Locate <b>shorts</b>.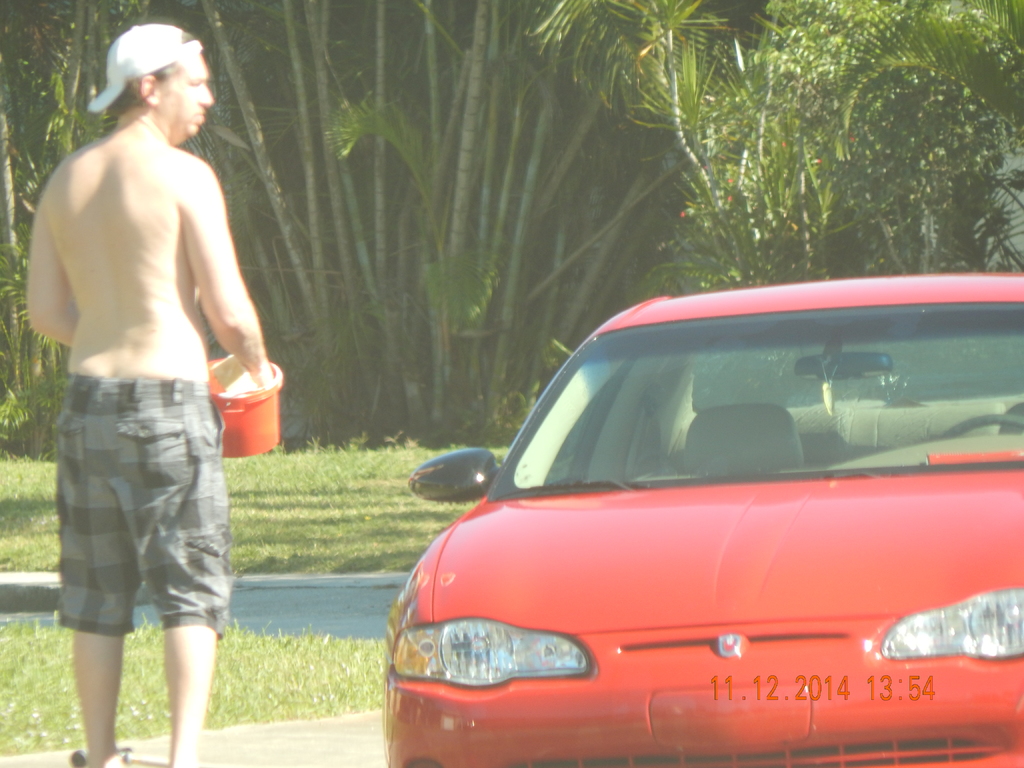
Bounding box: [58, 399, 228, 644].
